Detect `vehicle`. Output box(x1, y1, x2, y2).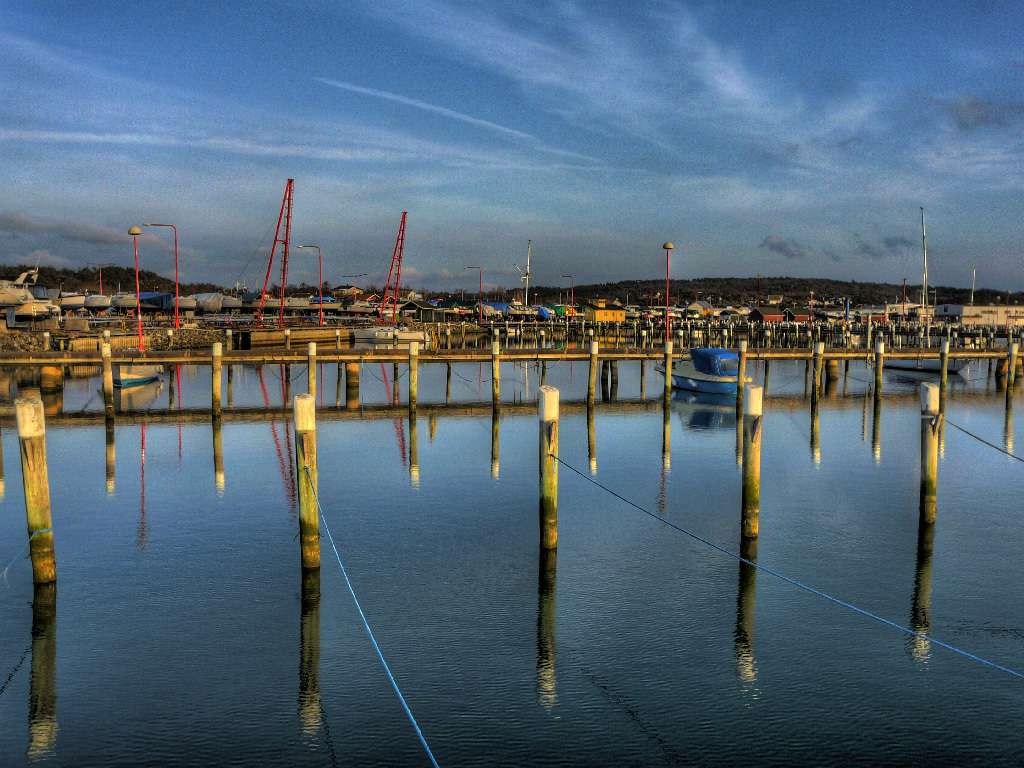
box(114, 365, 167, 389).
